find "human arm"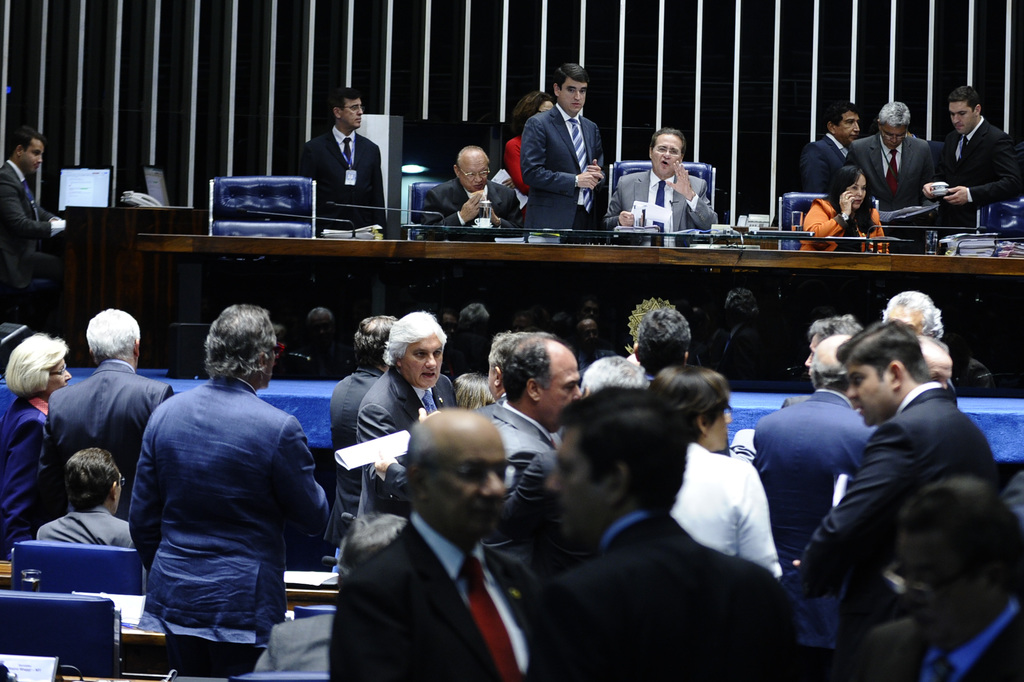
detection(941, 136, 1023, 206)
